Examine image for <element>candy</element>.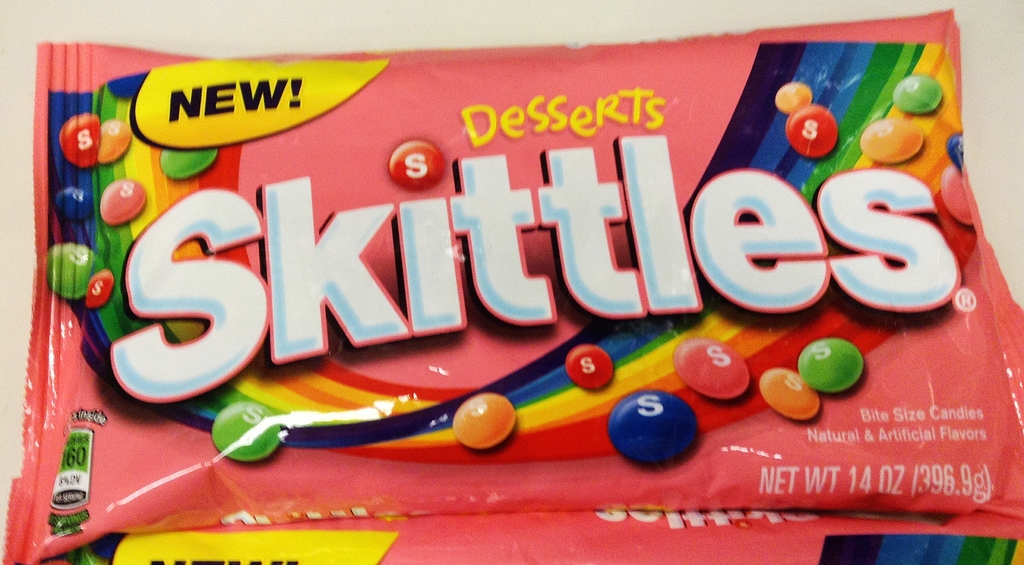
Examination result: rect(45, 238, 104, 301).
